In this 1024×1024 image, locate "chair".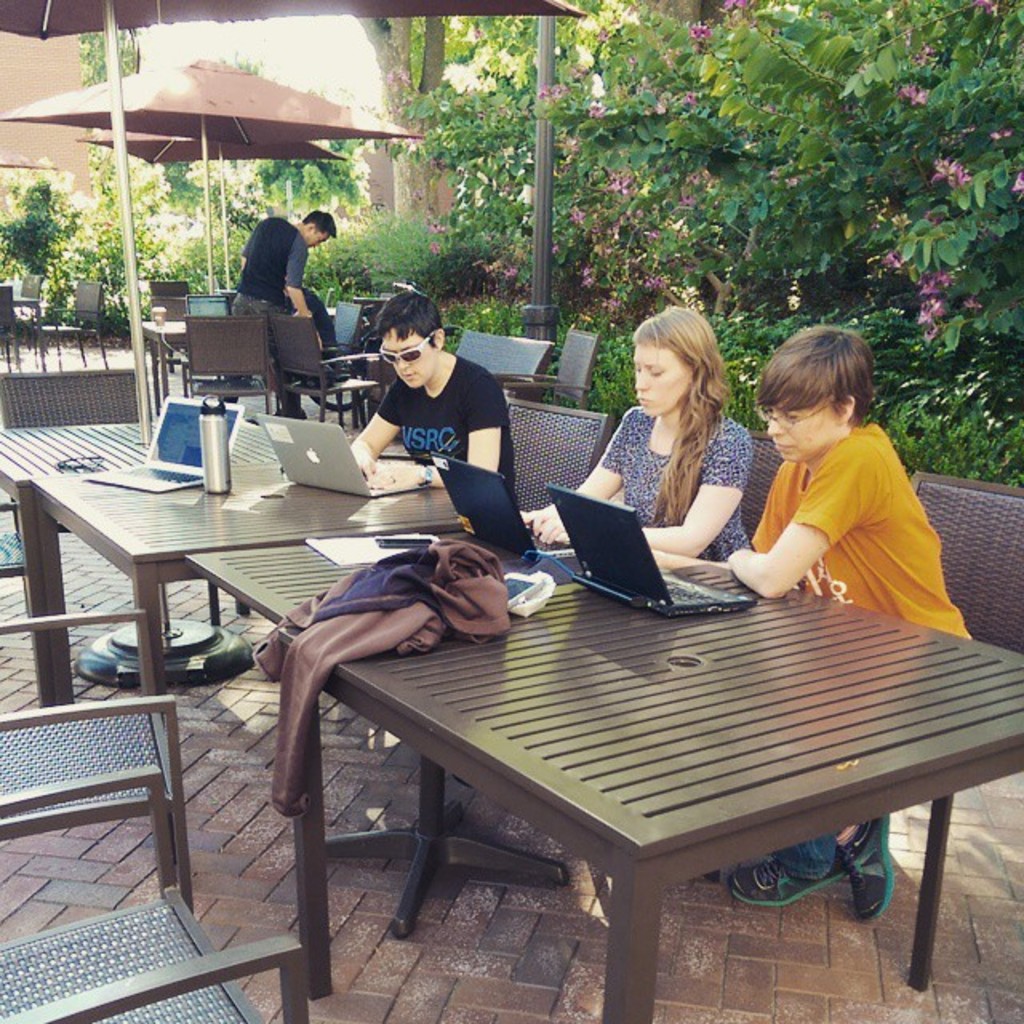
Bounding box: bbox(184, 283, 232, 318).
